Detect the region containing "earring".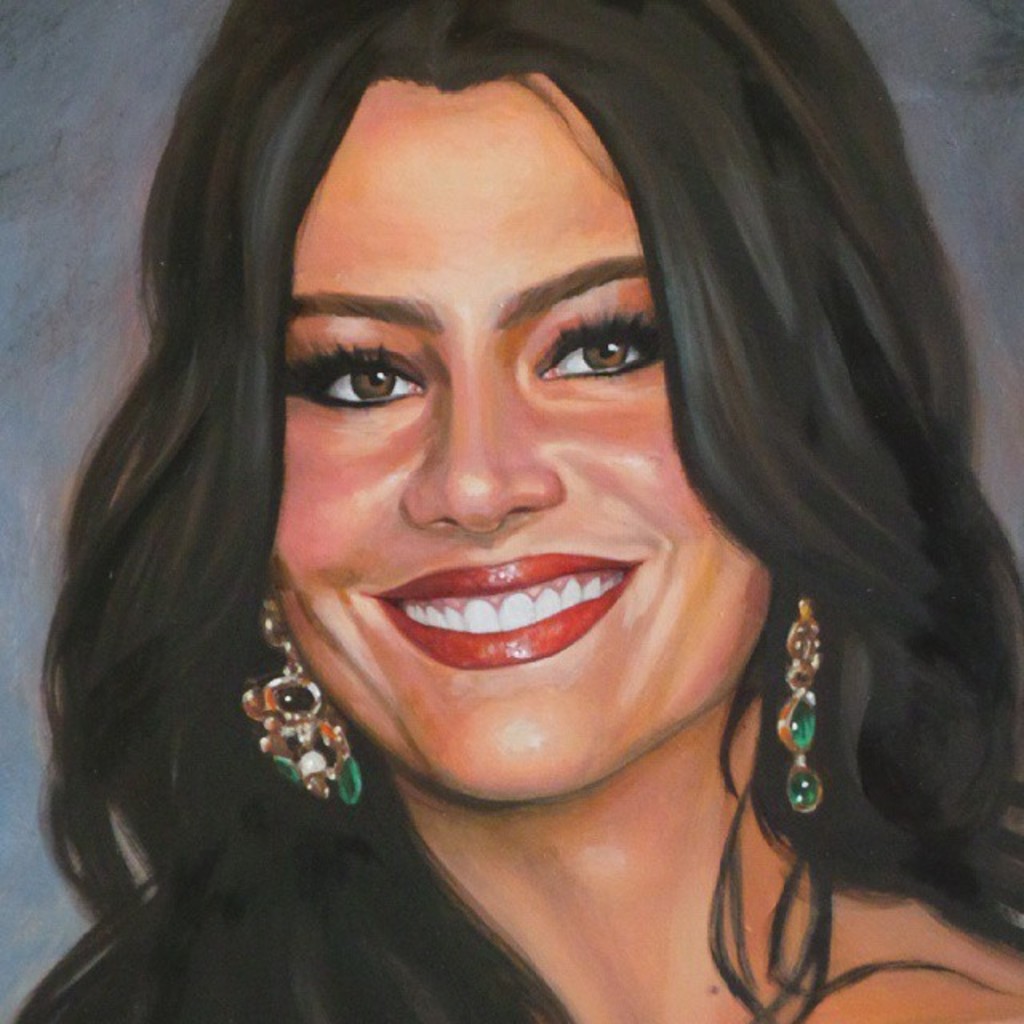
(left=235, top=598, right=366, bottom=813).
